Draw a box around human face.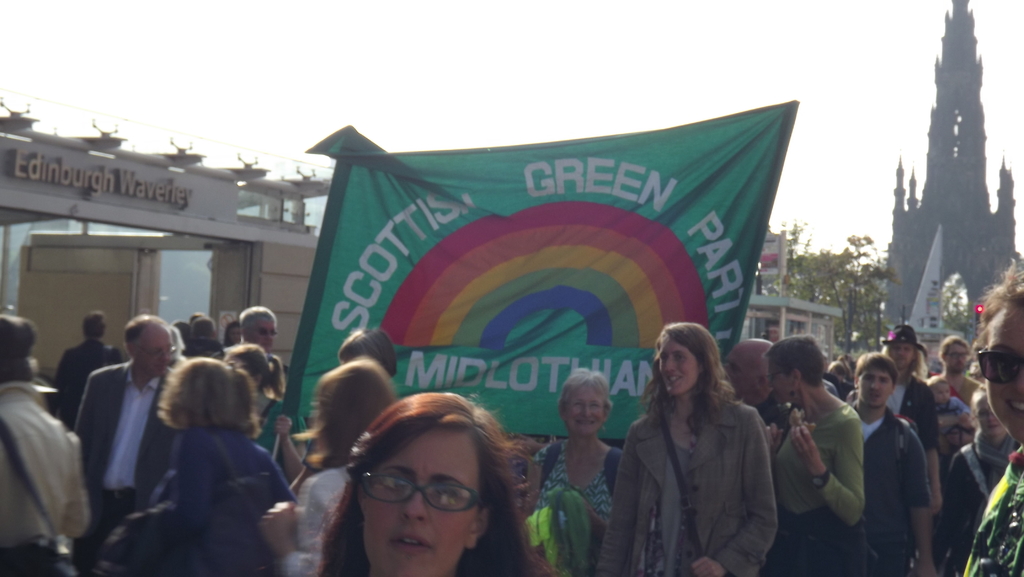
select_region(661, 337, 700, 400).
